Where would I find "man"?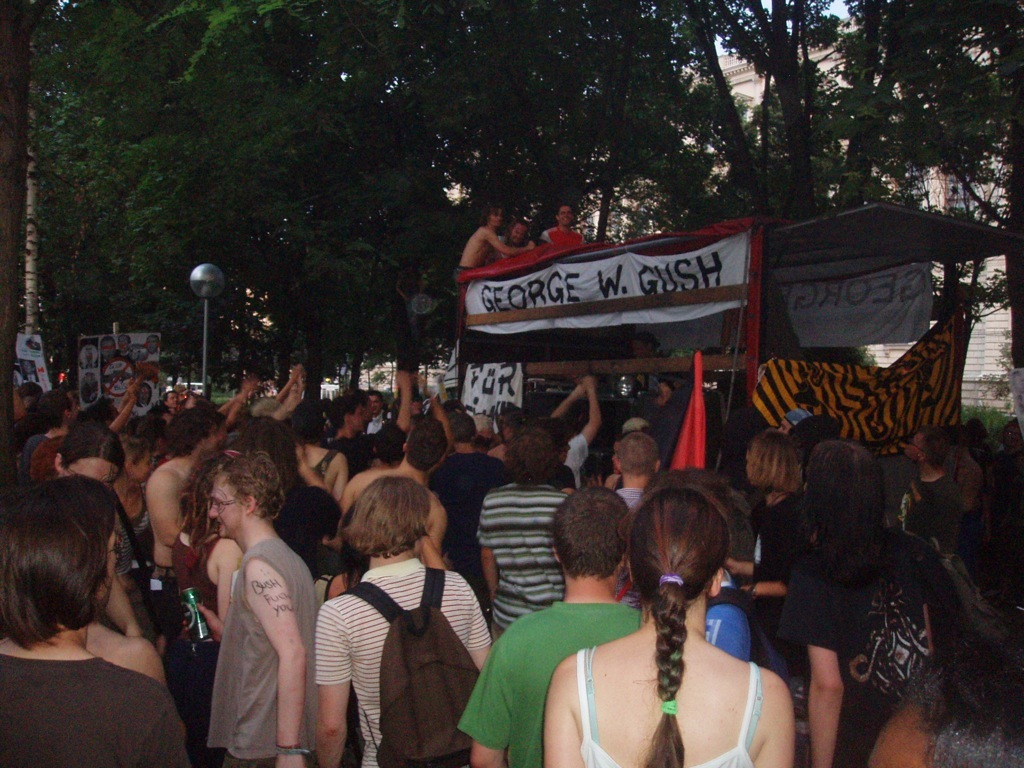
At locate(454, 208, 536, 276).
